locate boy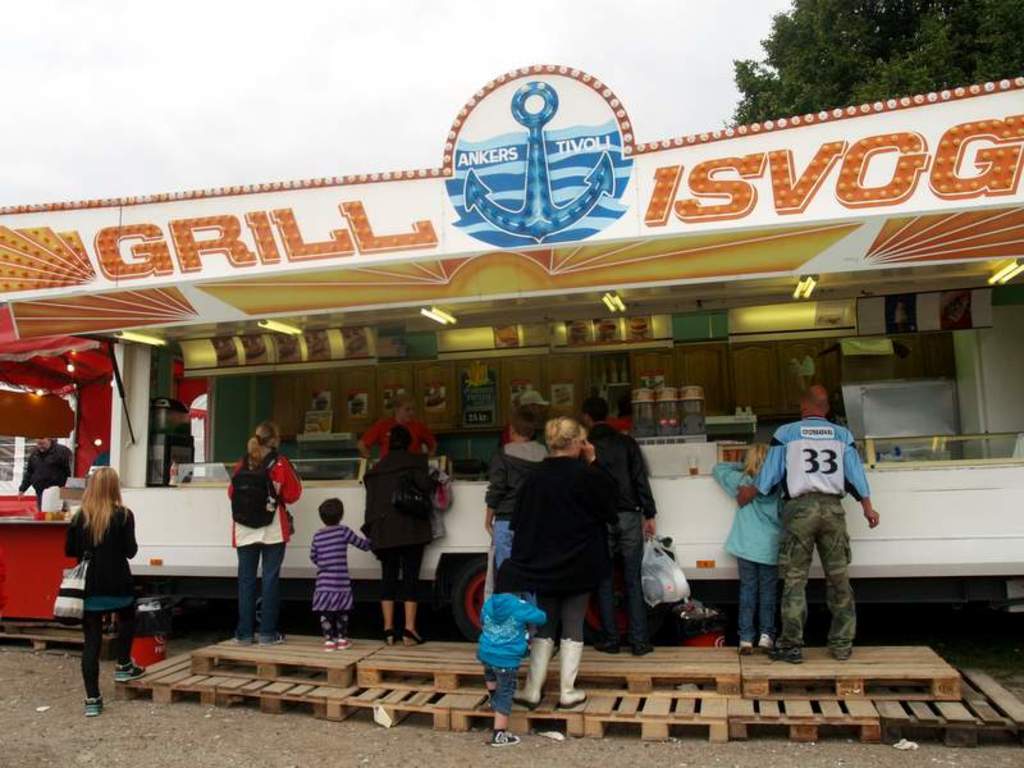
crop(474, 567, 552, 750)
